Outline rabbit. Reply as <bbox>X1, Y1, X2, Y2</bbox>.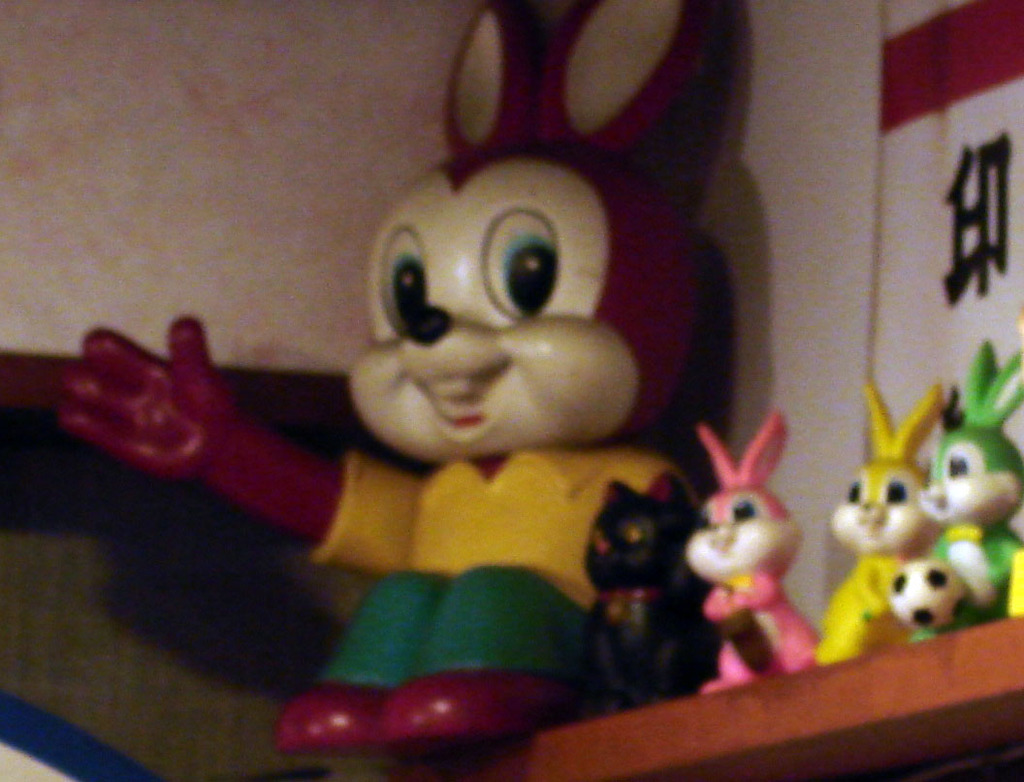
<bbox>684, 414, 820, 694</bbox>.
